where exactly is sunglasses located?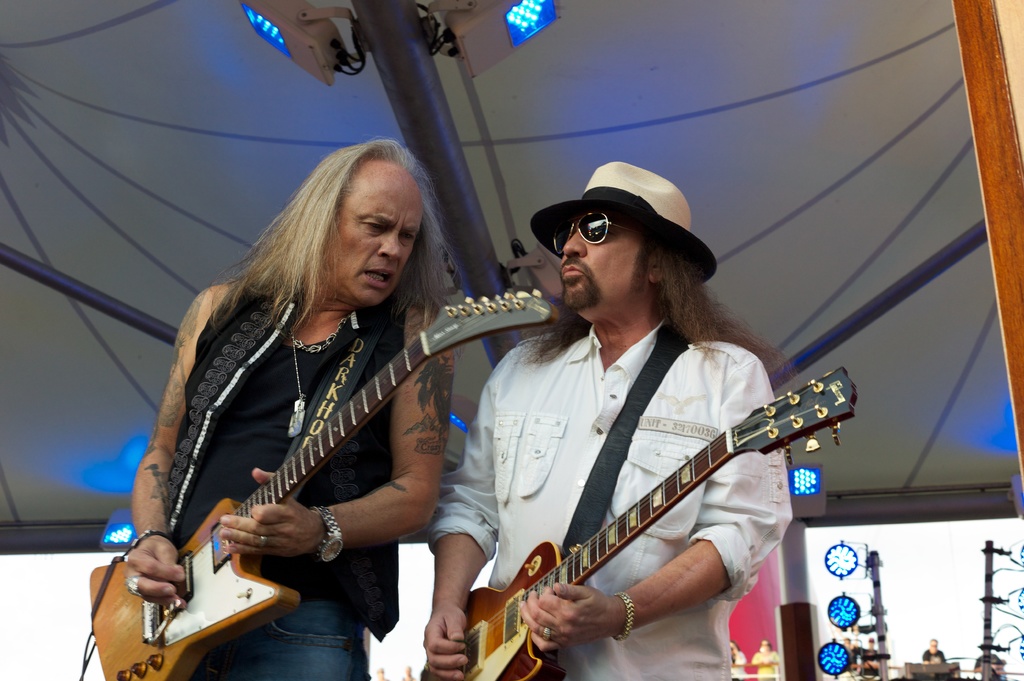
Its bounding box is l=552, t=212, r=639, b=255.
